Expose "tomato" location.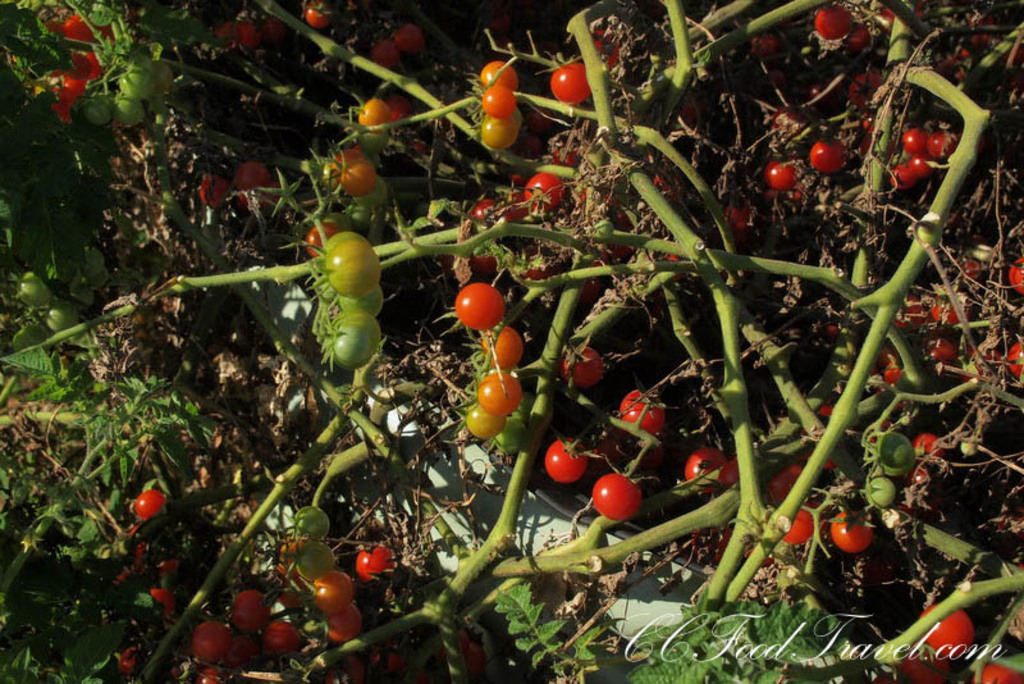
Exposed at (899,123,929,154).
